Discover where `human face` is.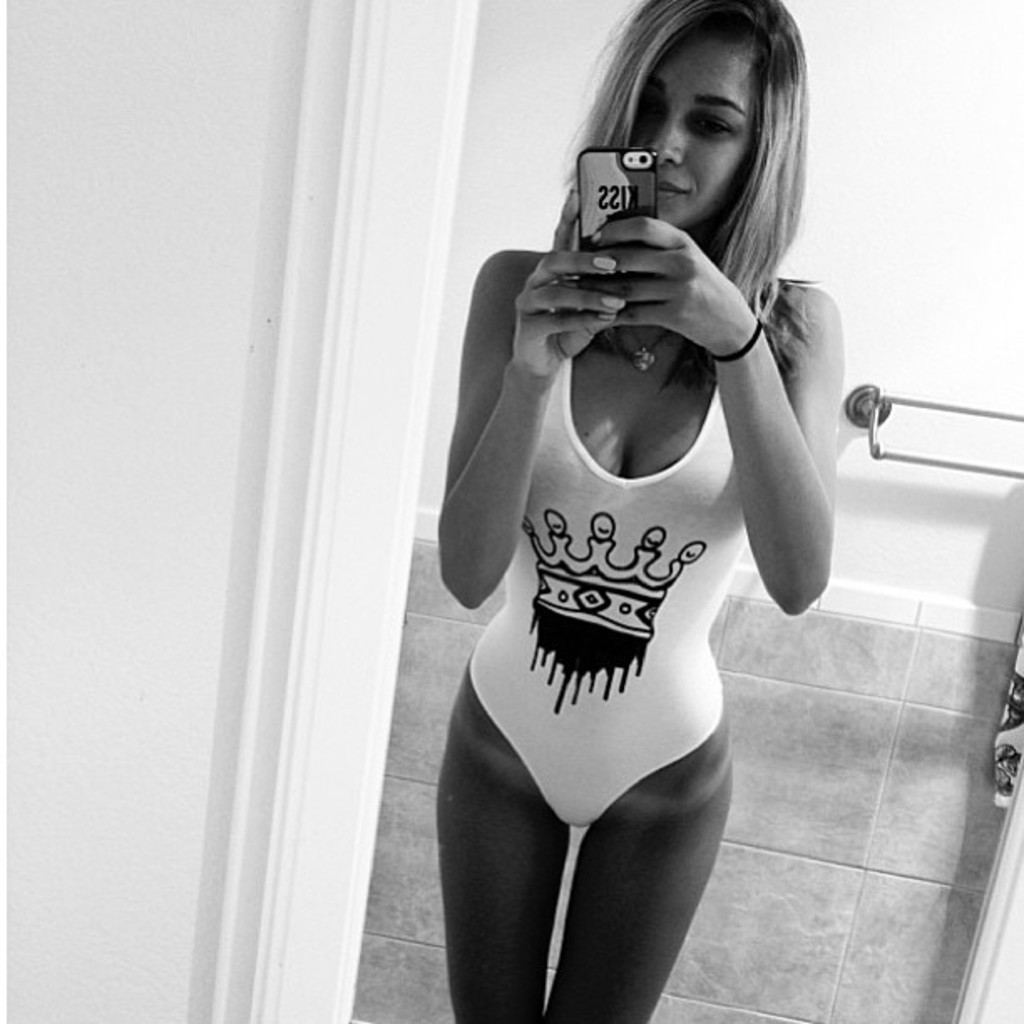
Discovered at detection(639, 38, 765, 224).
